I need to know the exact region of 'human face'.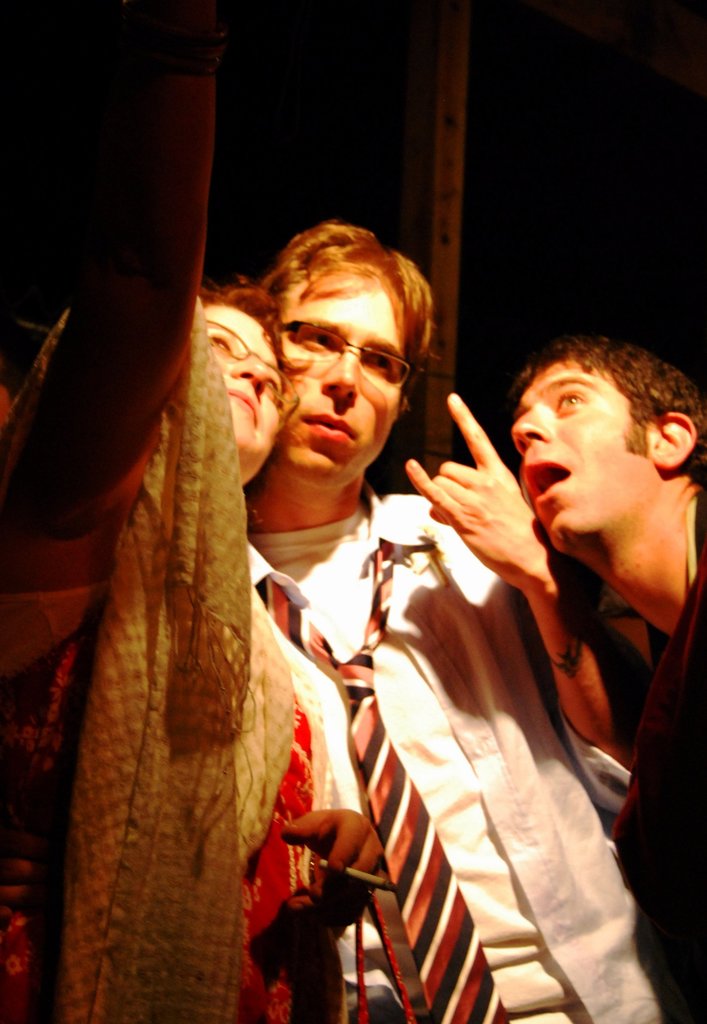
Region: 278, 280, 407, 487.
